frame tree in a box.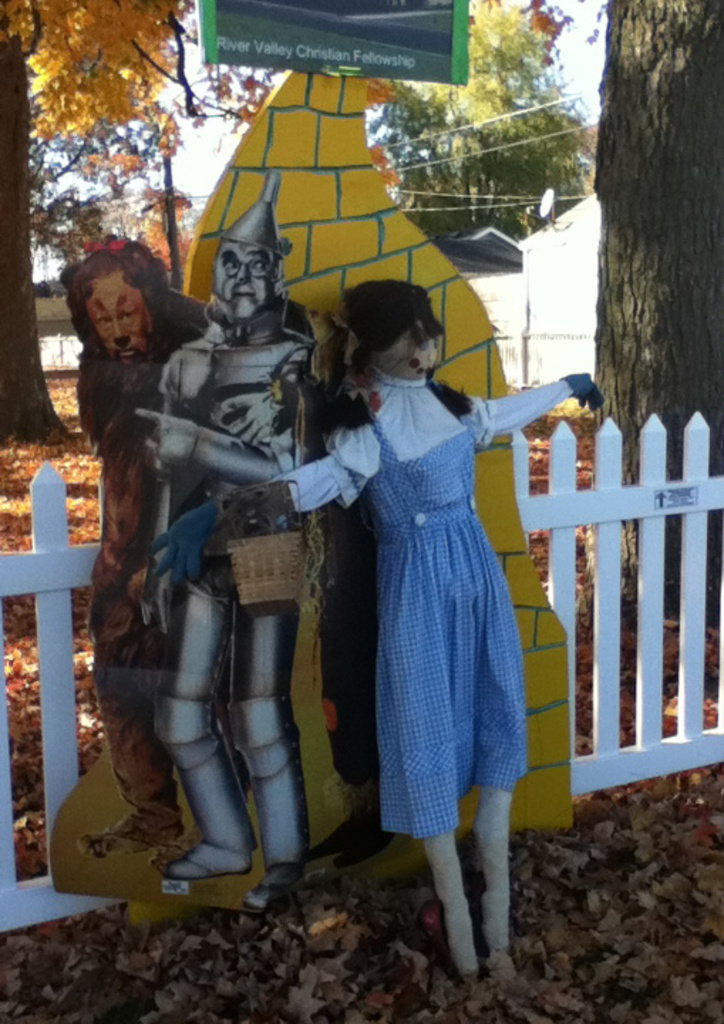
bbox=(0, 0, 198, 439).
